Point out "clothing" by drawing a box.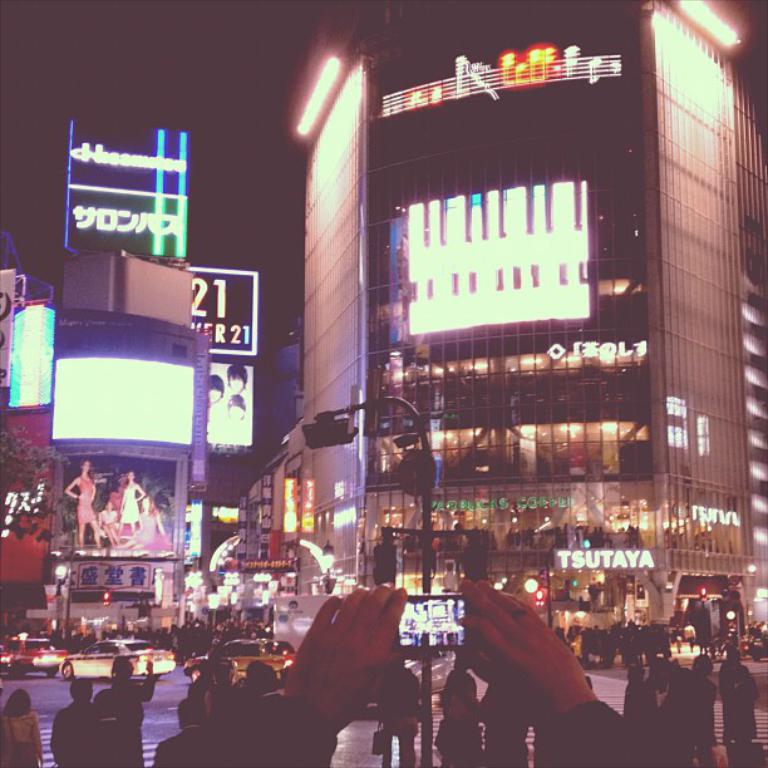
x1=679 y1=676 x2=719 y2=739.
